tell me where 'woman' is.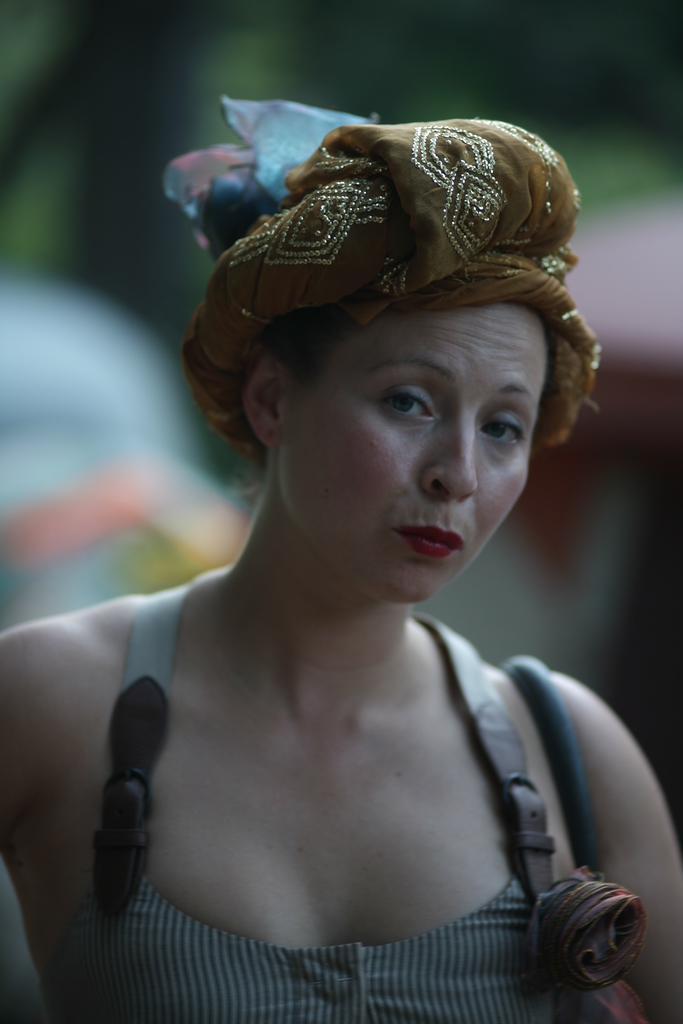
'woman' is at BBox(0, 89, 682, 1023).
